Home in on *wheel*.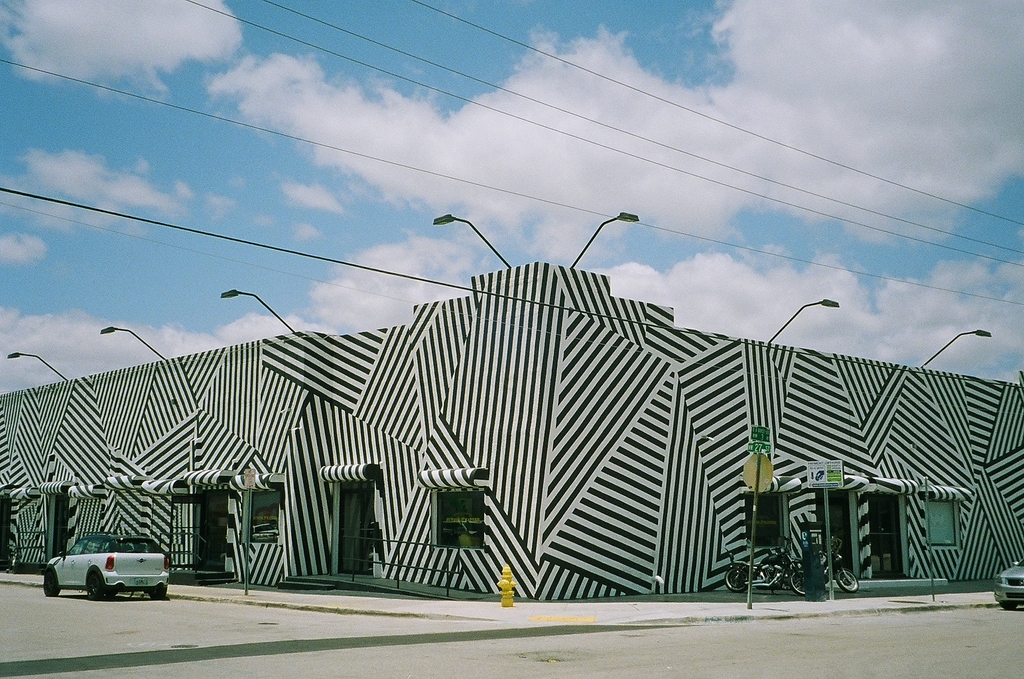
Homed in at {"x1": 88, "y1": 574, "x2": 103, "y2": 600}.
